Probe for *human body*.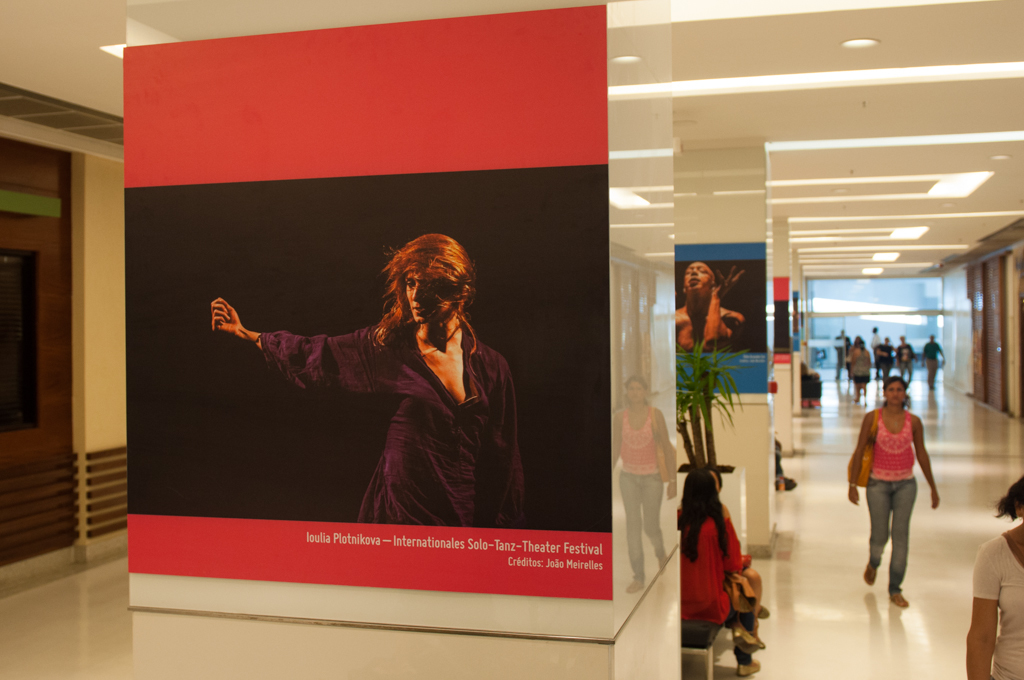
Probe result: 893:331:912:379.
